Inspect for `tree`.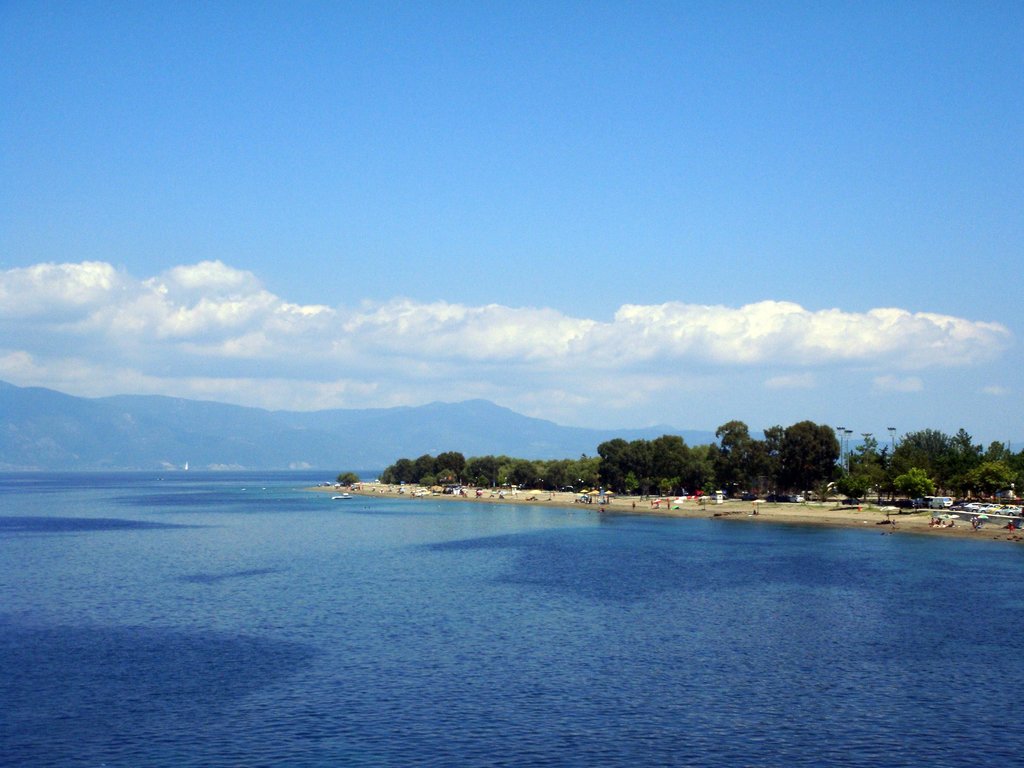
Inspection: Rect(749, 422, 860, 497).
